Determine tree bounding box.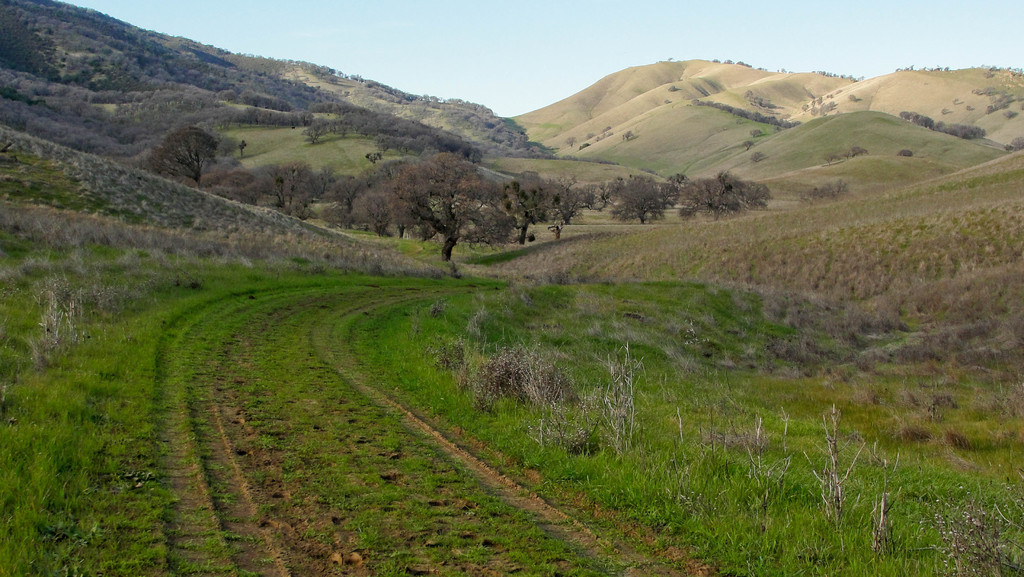
Determined: 320:166:365:225.
